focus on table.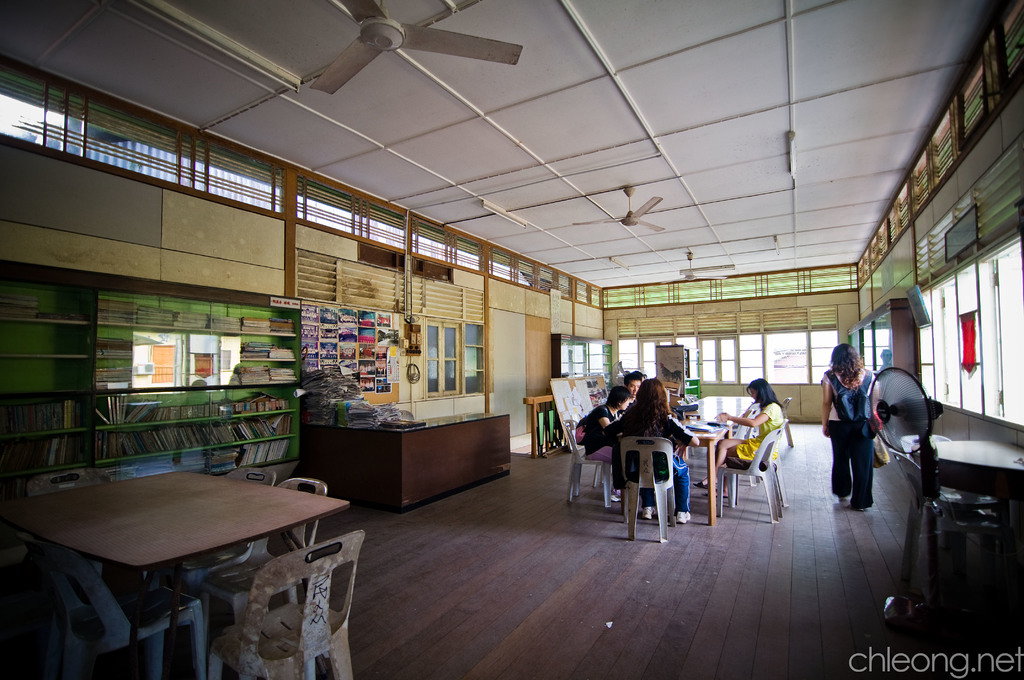
Focused at box=[303, 410, 510, 513].
